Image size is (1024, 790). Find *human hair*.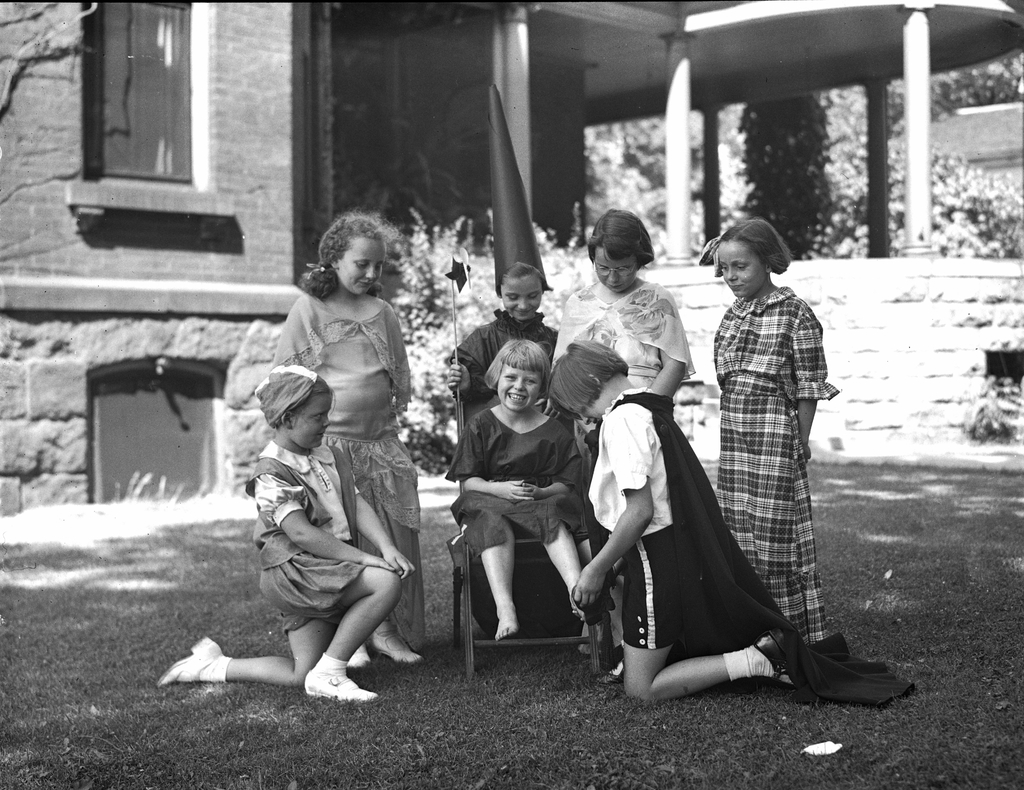
308, 380, 335, 396.
